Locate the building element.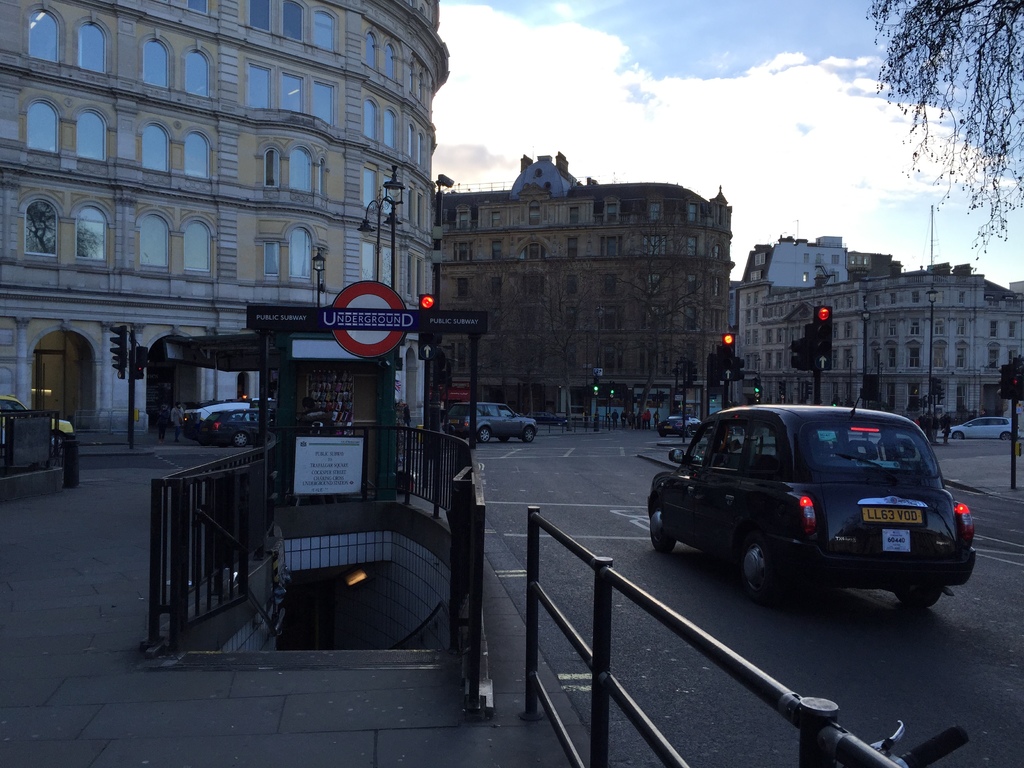
Element bbox: locate(732, 259, 1023, 436).
